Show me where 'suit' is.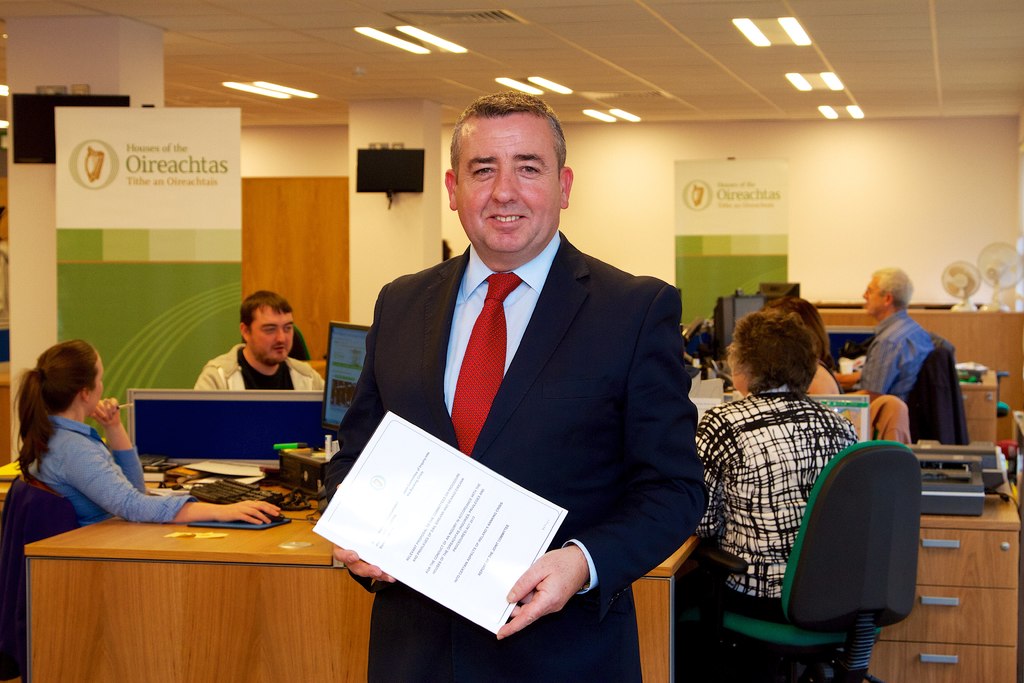
'suit' is at bbox=[355, 142, 714, 644].
